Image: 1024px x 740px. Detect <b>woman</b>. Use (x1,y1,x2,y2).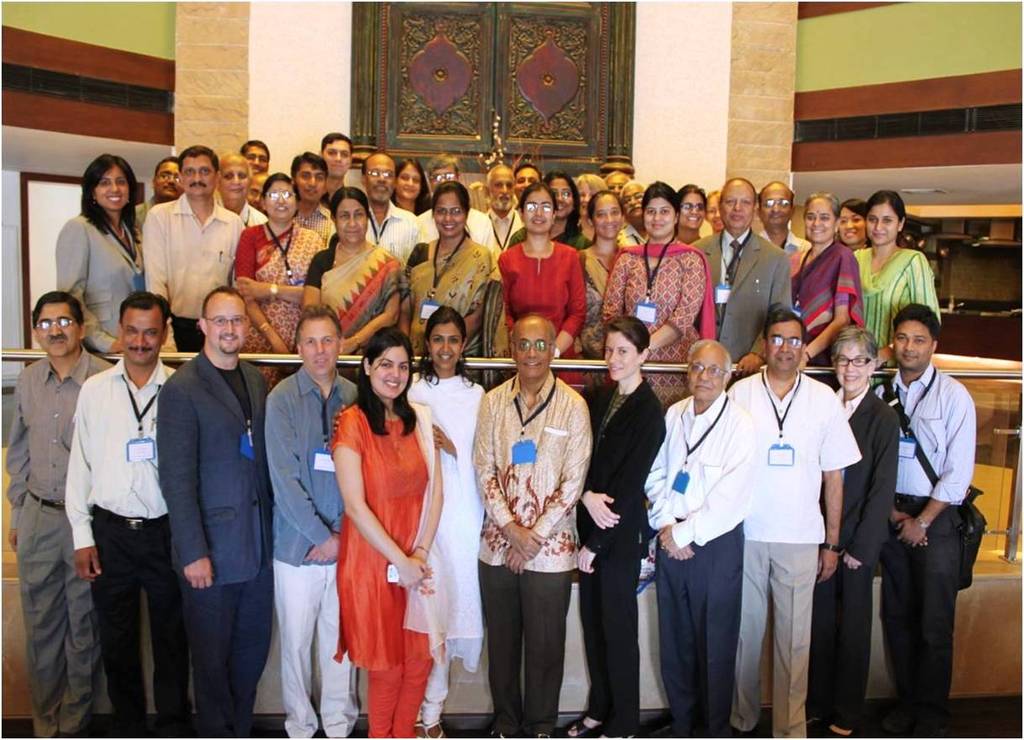
(852,189,943,389).
